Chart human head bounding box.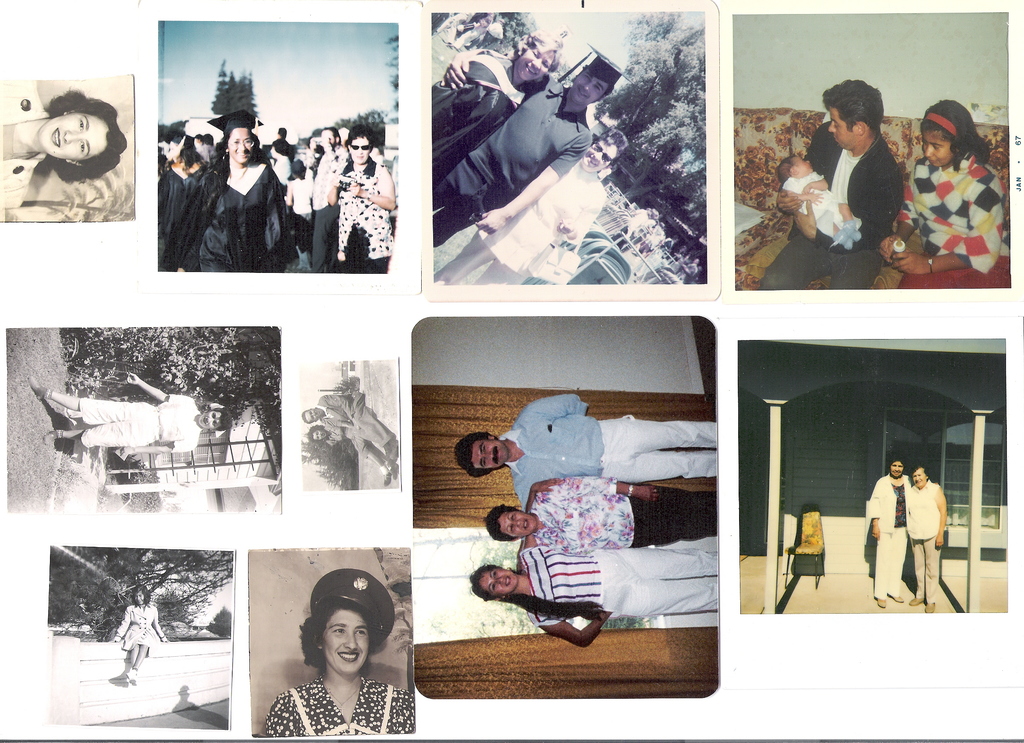
Charted: region(196, 408, 235, 431).
